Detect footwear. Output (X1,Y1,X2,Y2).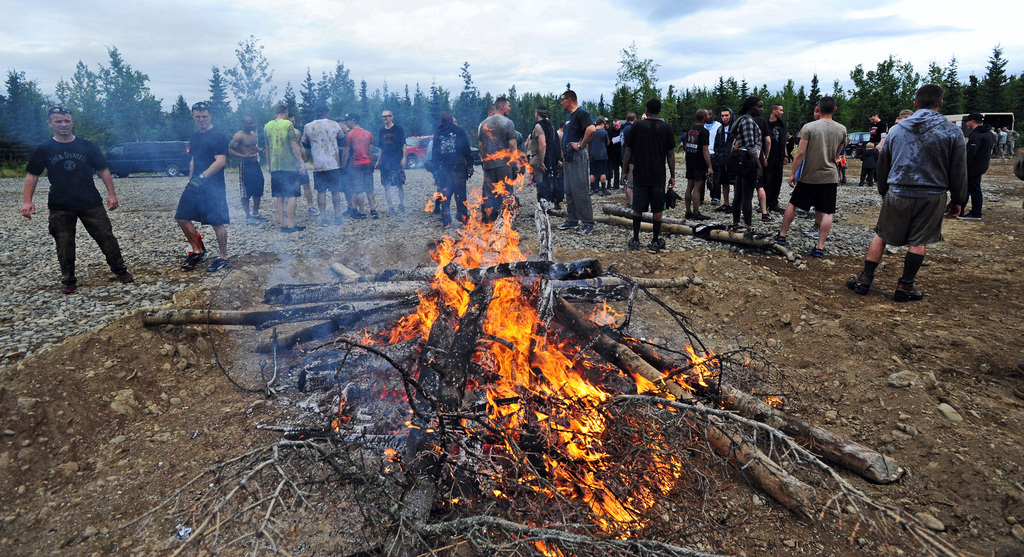
(177,250,204,271).
